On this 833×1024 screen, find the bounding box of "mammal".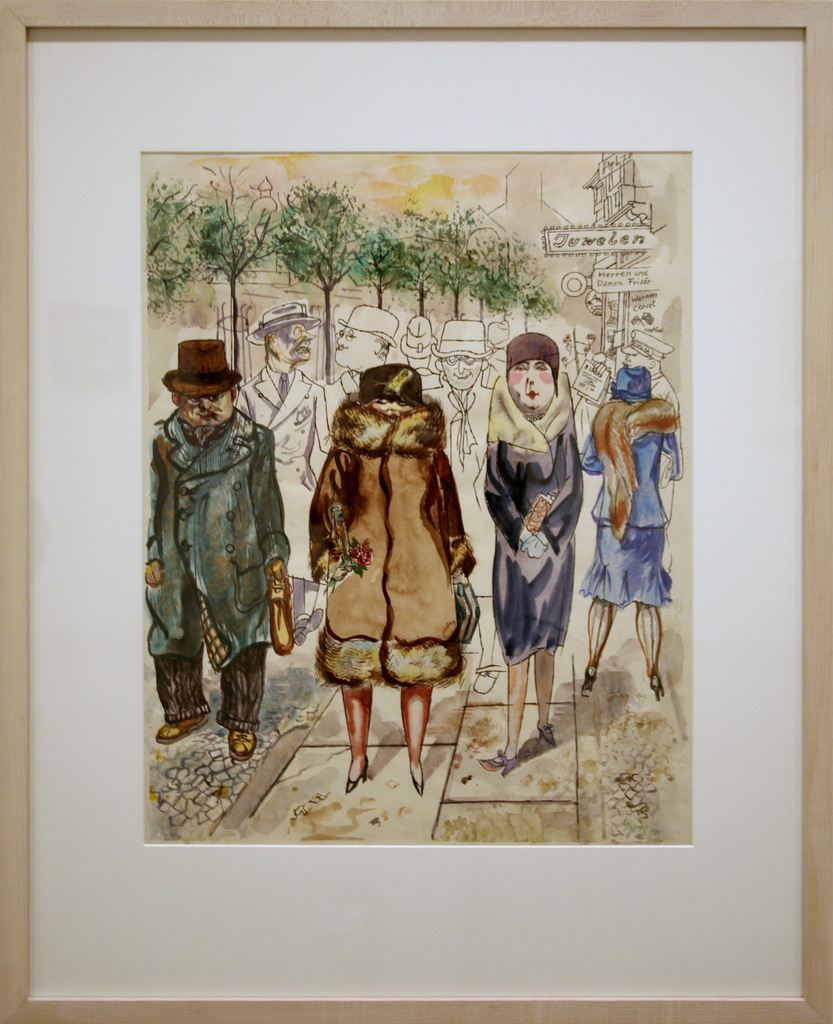
Bounding box: {"left": 393, "top": 314, "right": 444, "bottom": 404}.
